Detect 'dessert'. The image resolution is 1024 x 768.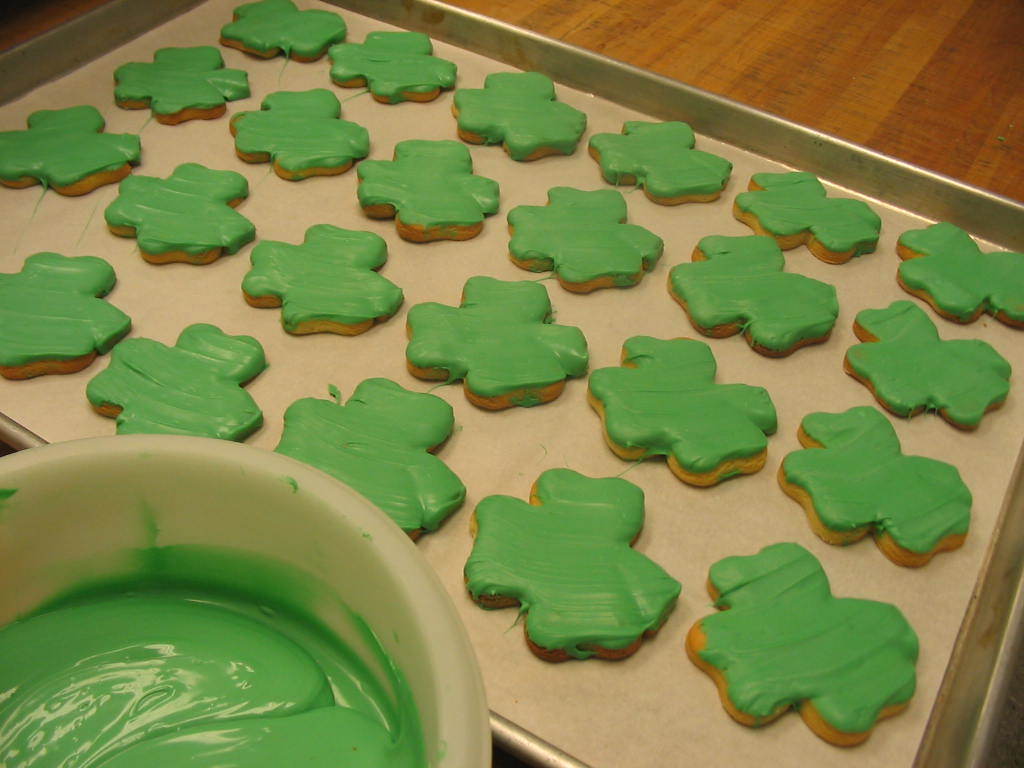
pyautogui.locateOnScreen(685, 541, 917, 749).
